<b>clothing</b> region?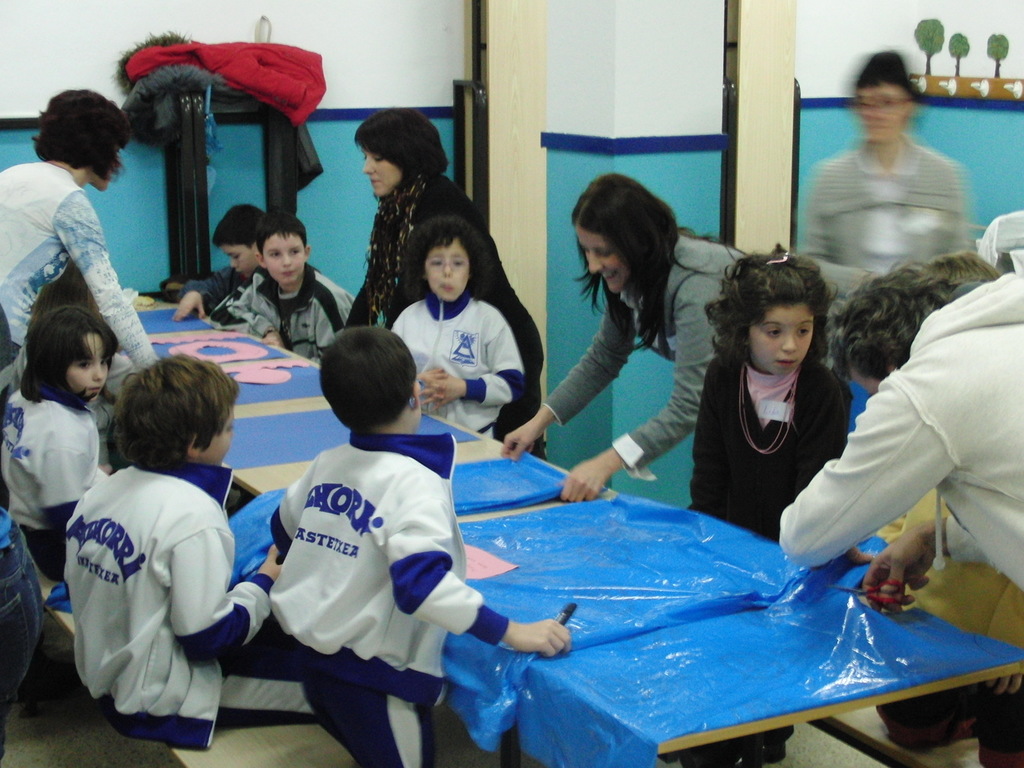
crop(378, 287, 530, 433)
